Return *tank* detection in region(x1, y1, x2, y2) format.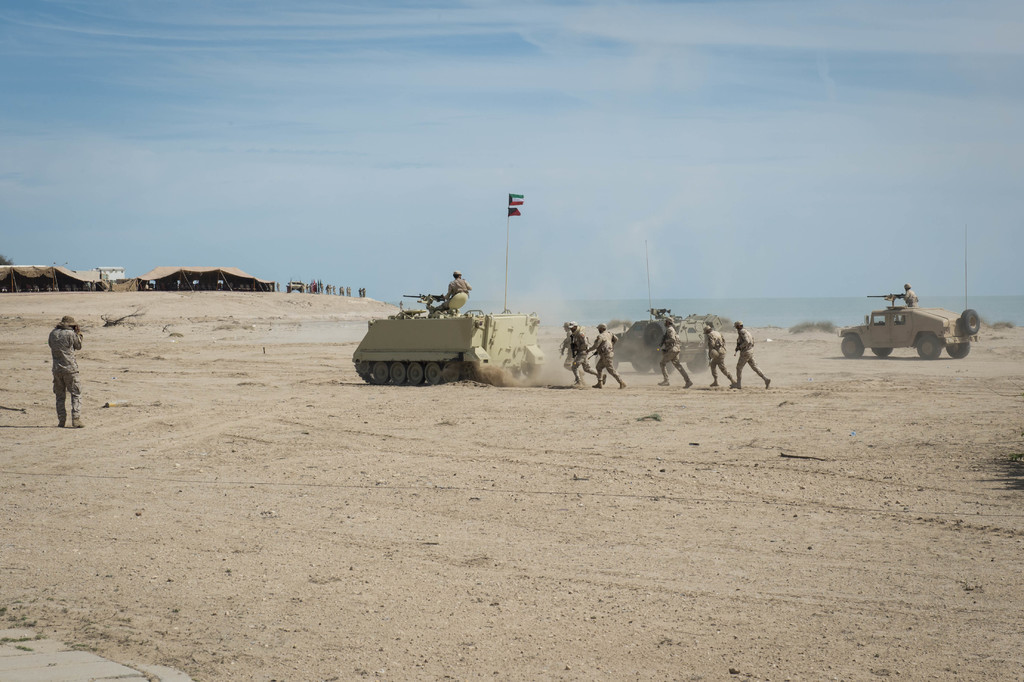
region(349, 292, 543, 387).
